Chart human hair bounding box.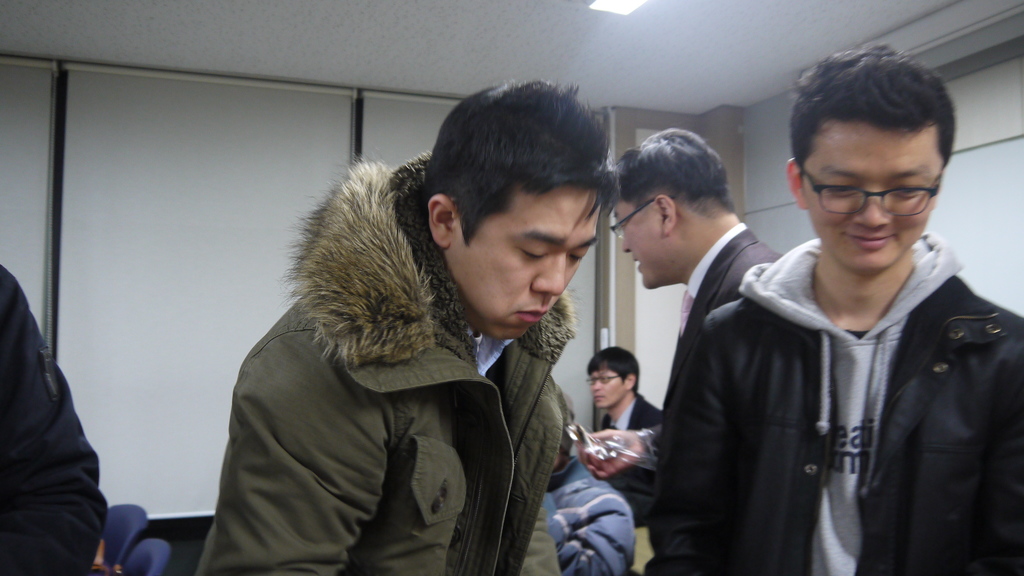
Charted: x1=589, y1=347, x2=641, y2=396.
